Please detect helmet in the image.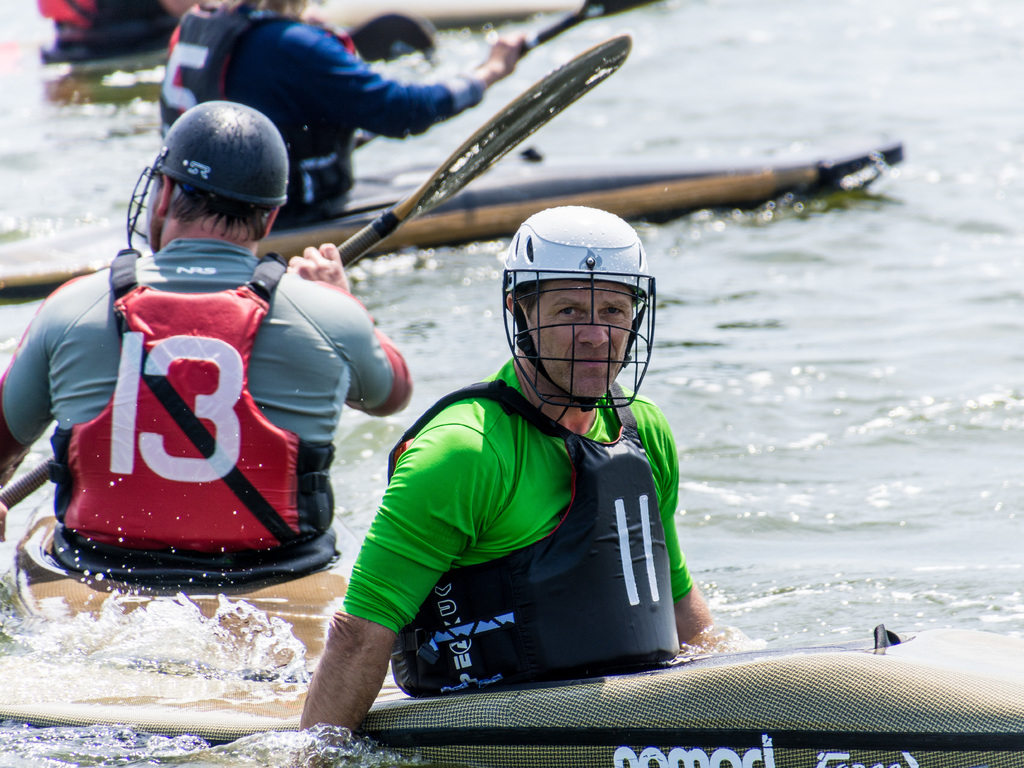
Rect(497, 212, 658, 428).
